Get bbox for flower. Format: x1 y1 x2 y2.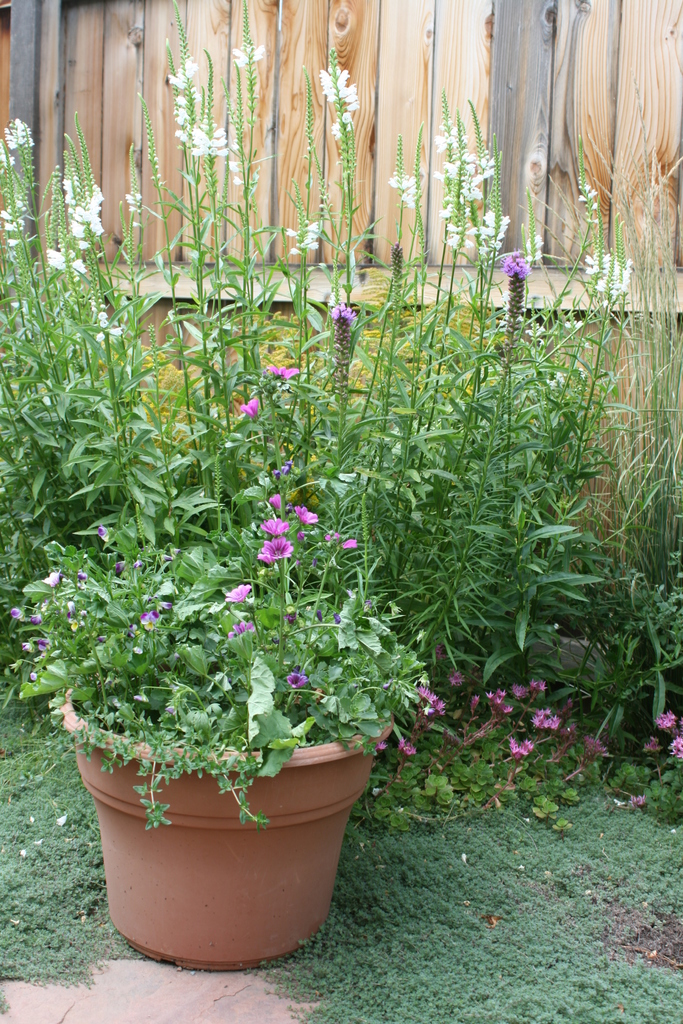
666 735 682 757.
